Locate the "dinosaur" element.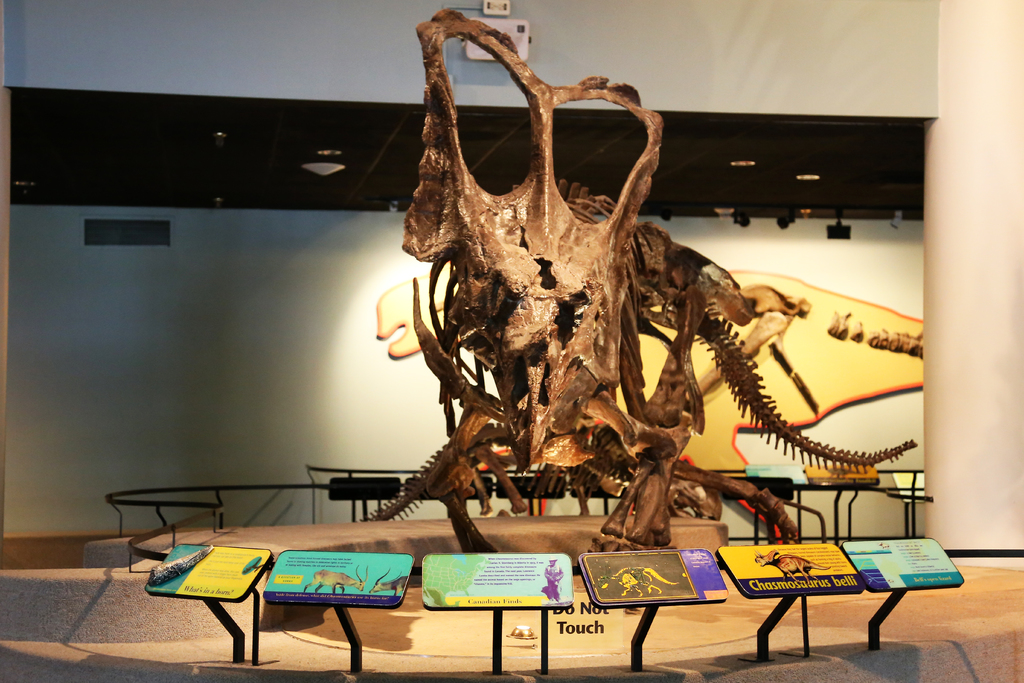
Element bbox: pyautogui.locateOnScreen(376, 270, 927, 547).
